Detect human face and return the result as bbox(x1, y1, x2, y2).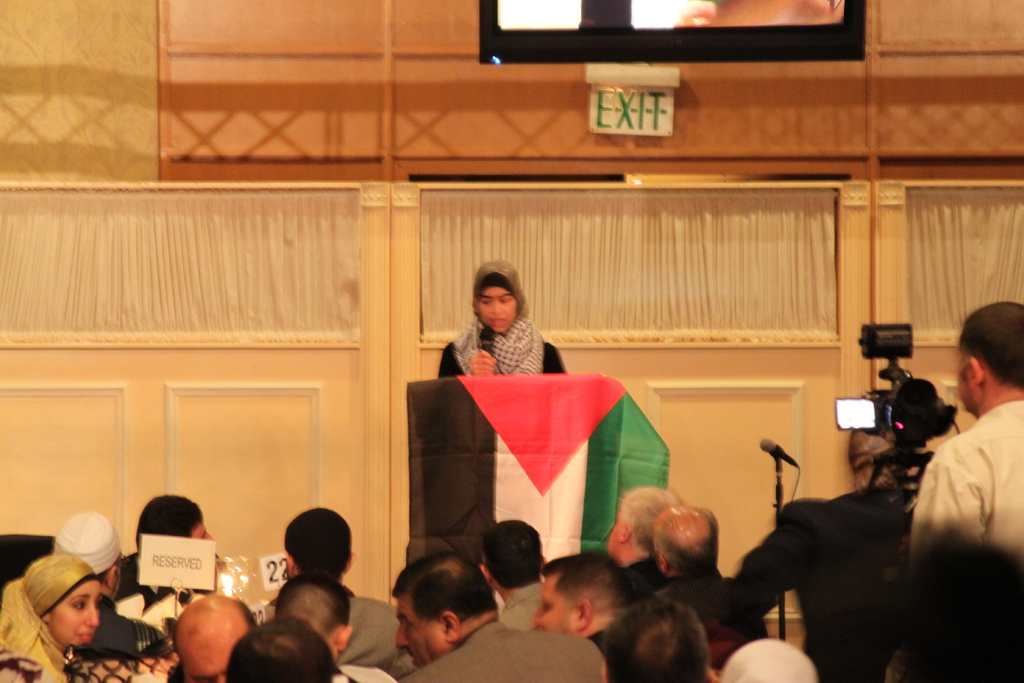
bbox(198, 523, 211, 534).
